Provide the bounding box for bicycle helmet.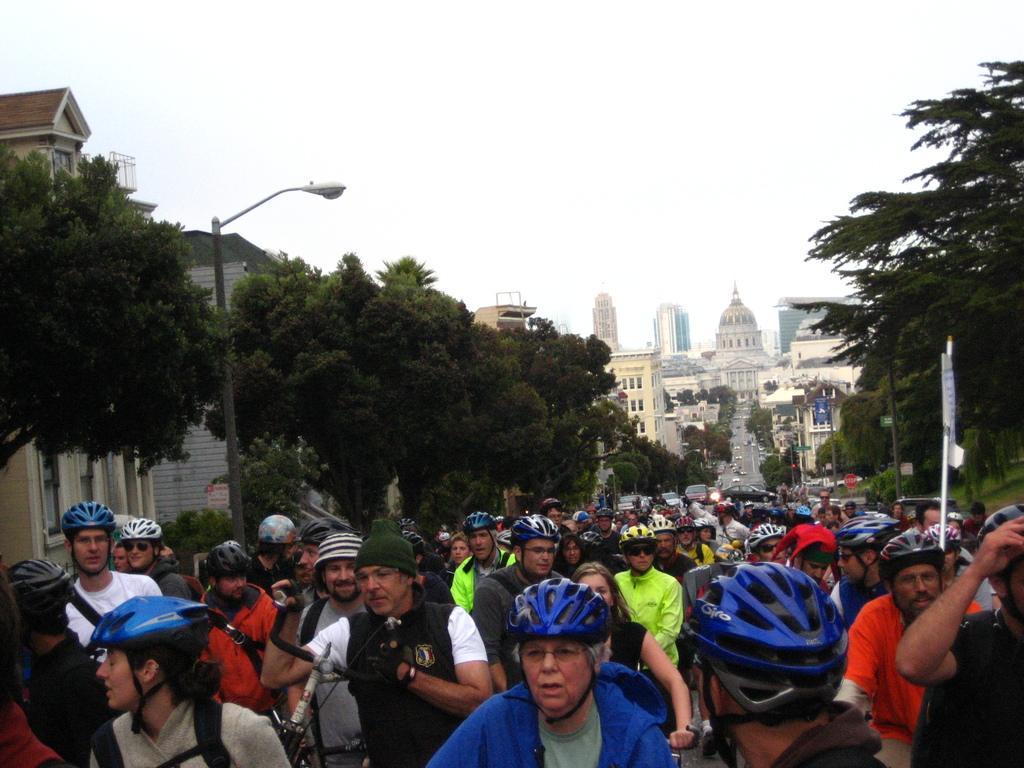
box(257, 511, 295, 566).
